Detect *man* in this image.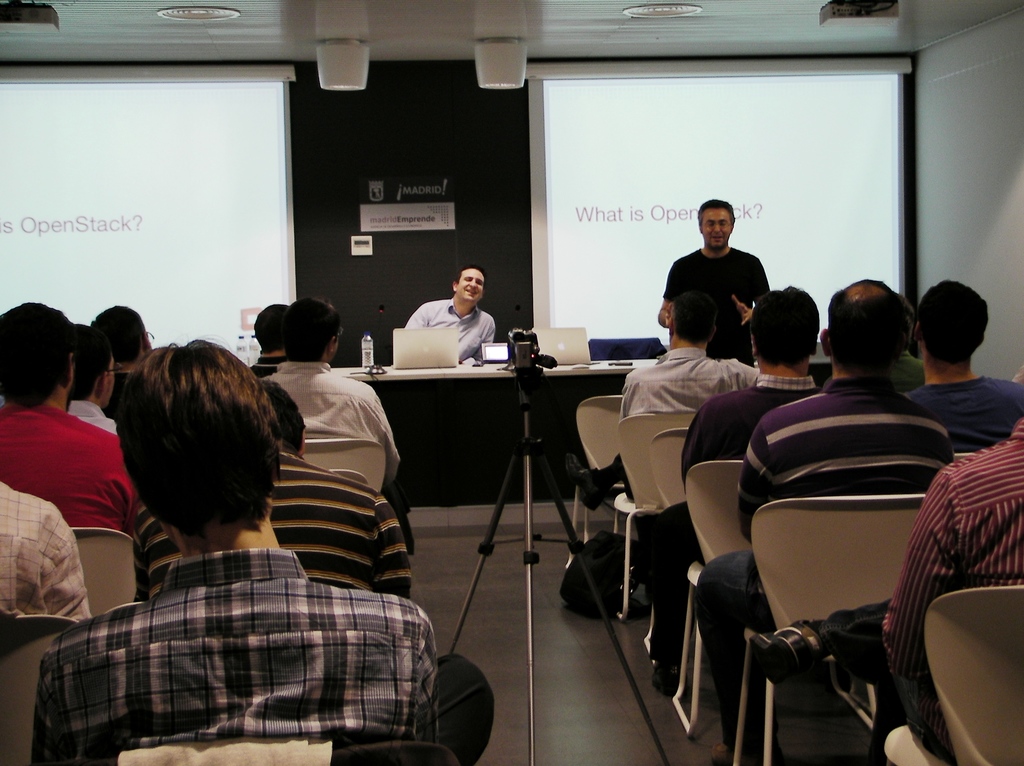
Detection: <box>30,335,439,765</box>.
